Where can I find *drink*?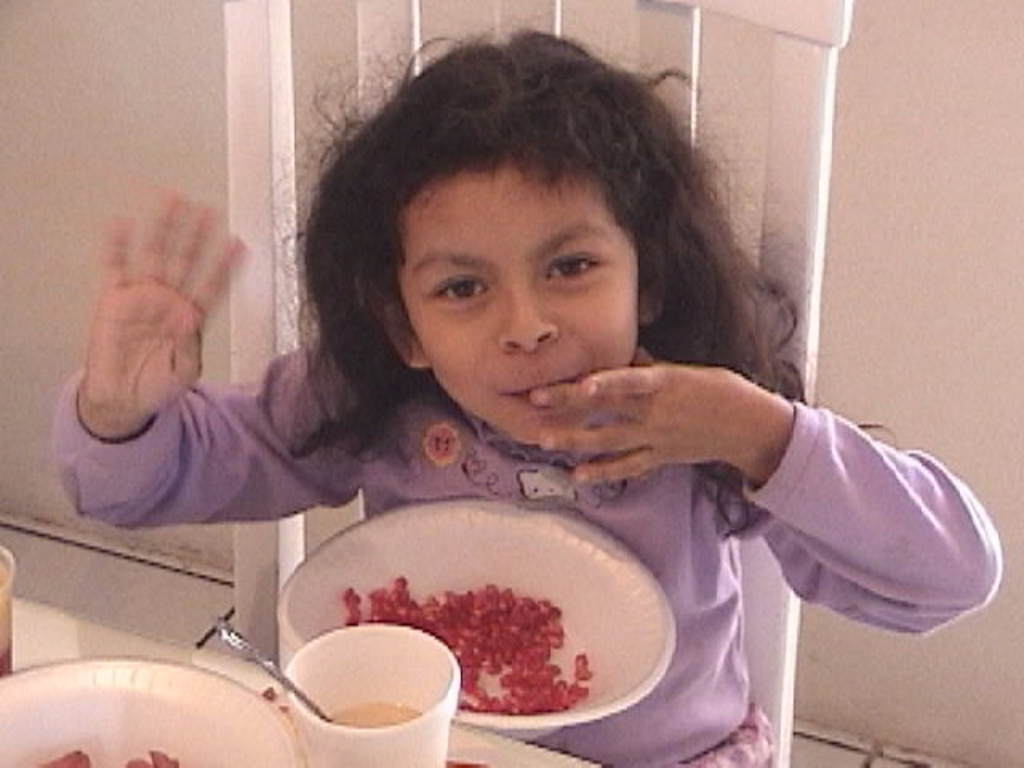
You can find it at box=[330, 701, 424, 728].
